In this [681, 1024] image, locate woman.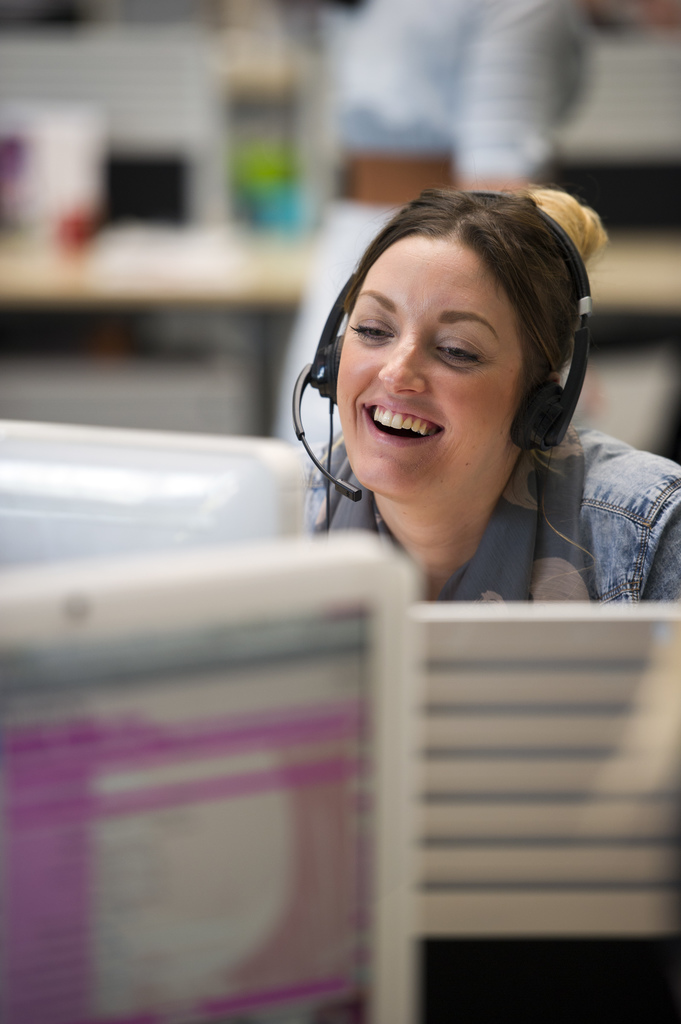
Bounding box: left=300, top=187, right=680, bottom=624.
